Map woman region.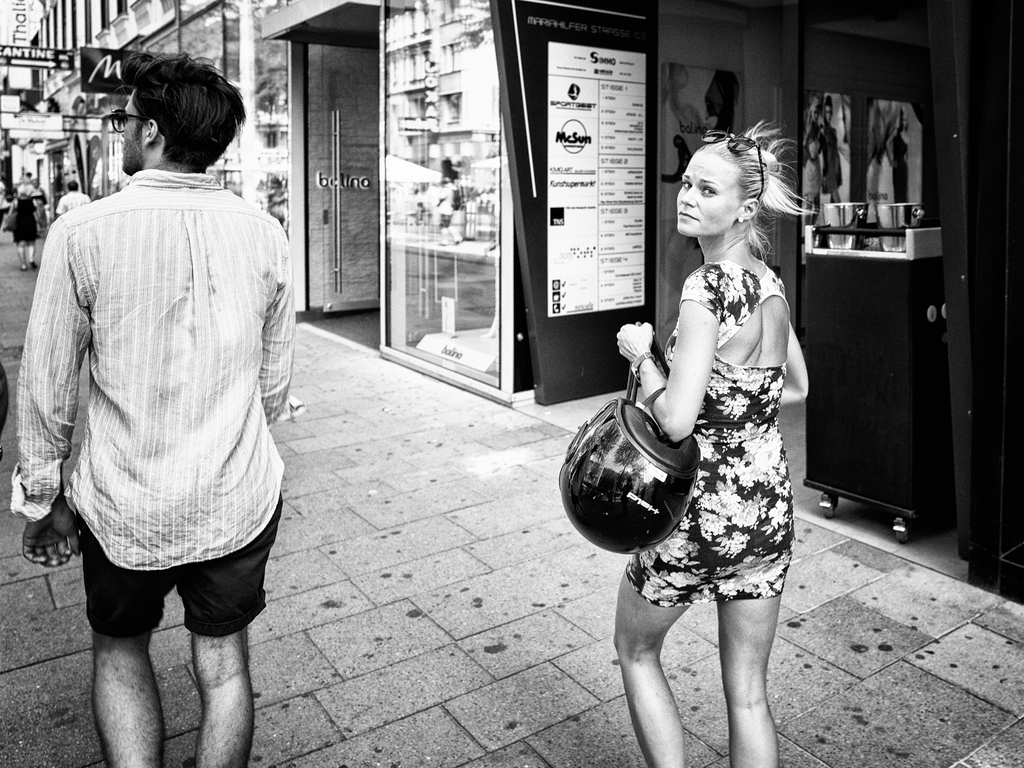
Mapped to left=13, top=184, right=39, bottom=269.
